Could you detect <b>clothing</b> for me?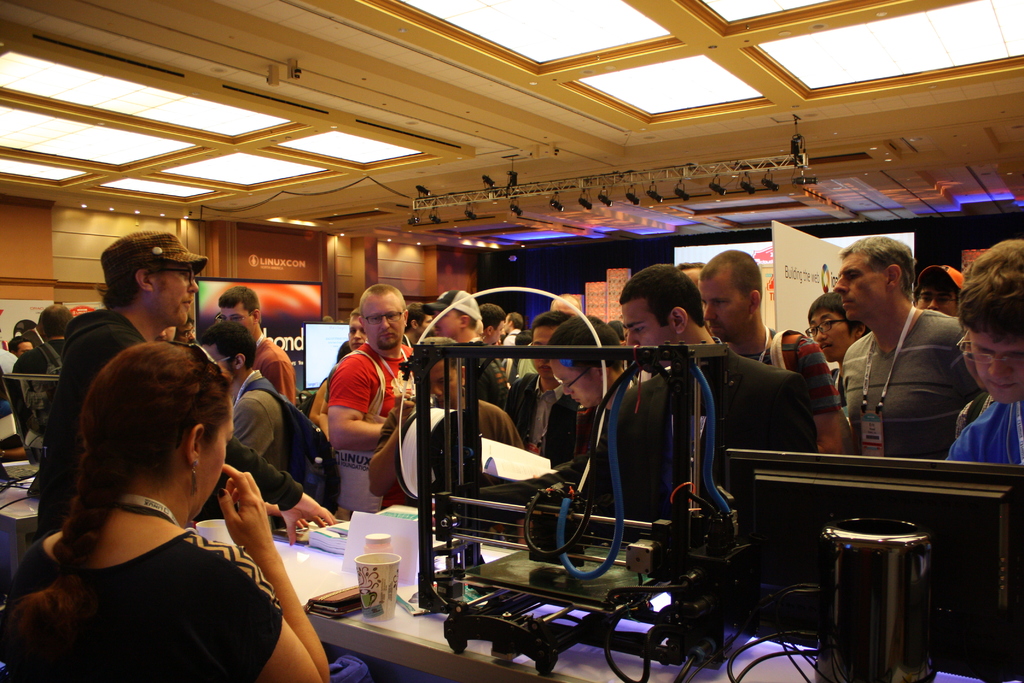
Detection result: box(17, 432, 309, 665).
